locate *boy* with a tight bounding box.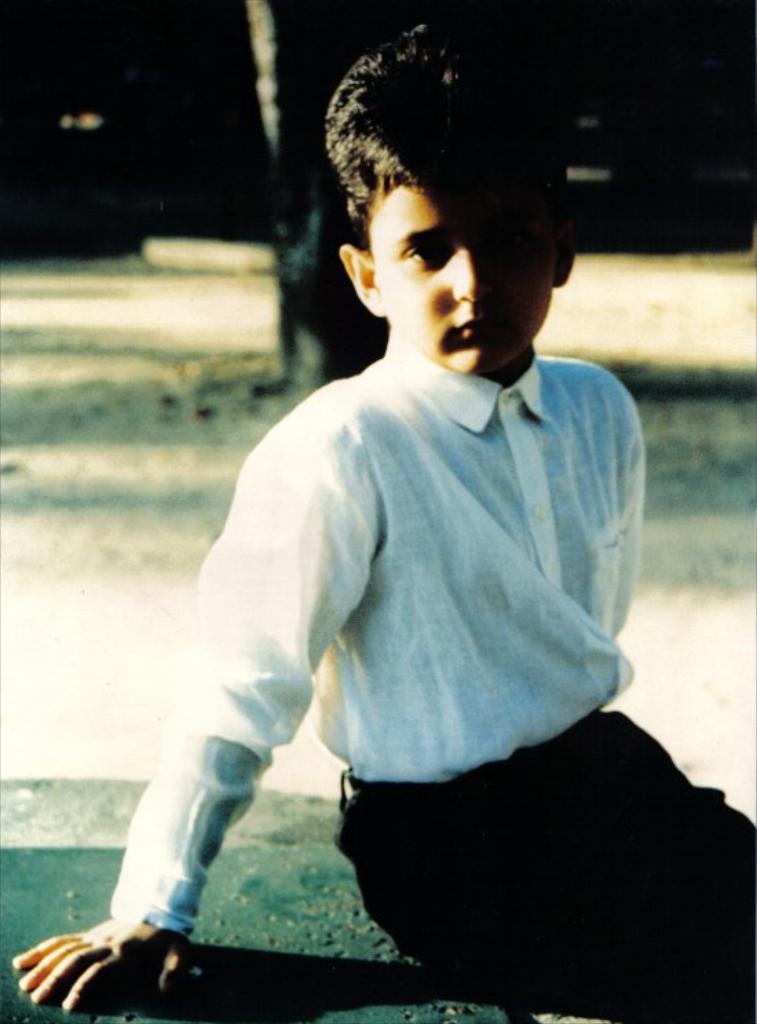
BBox(8, 3, 756, 1023).
